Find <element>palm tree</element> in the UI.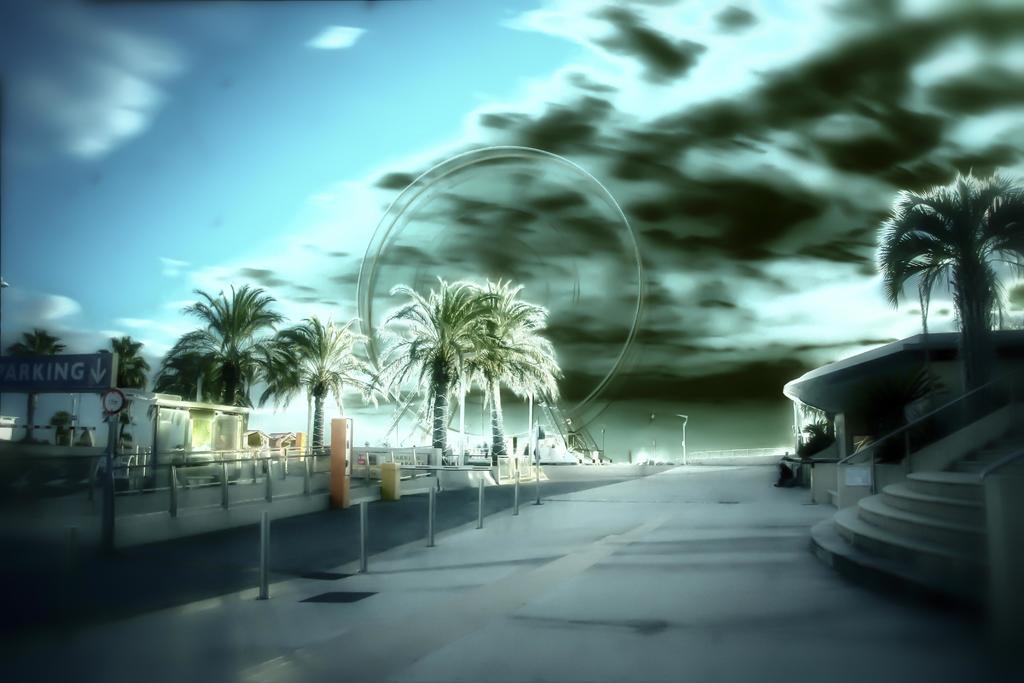
UI element at (172,276,285,424).
